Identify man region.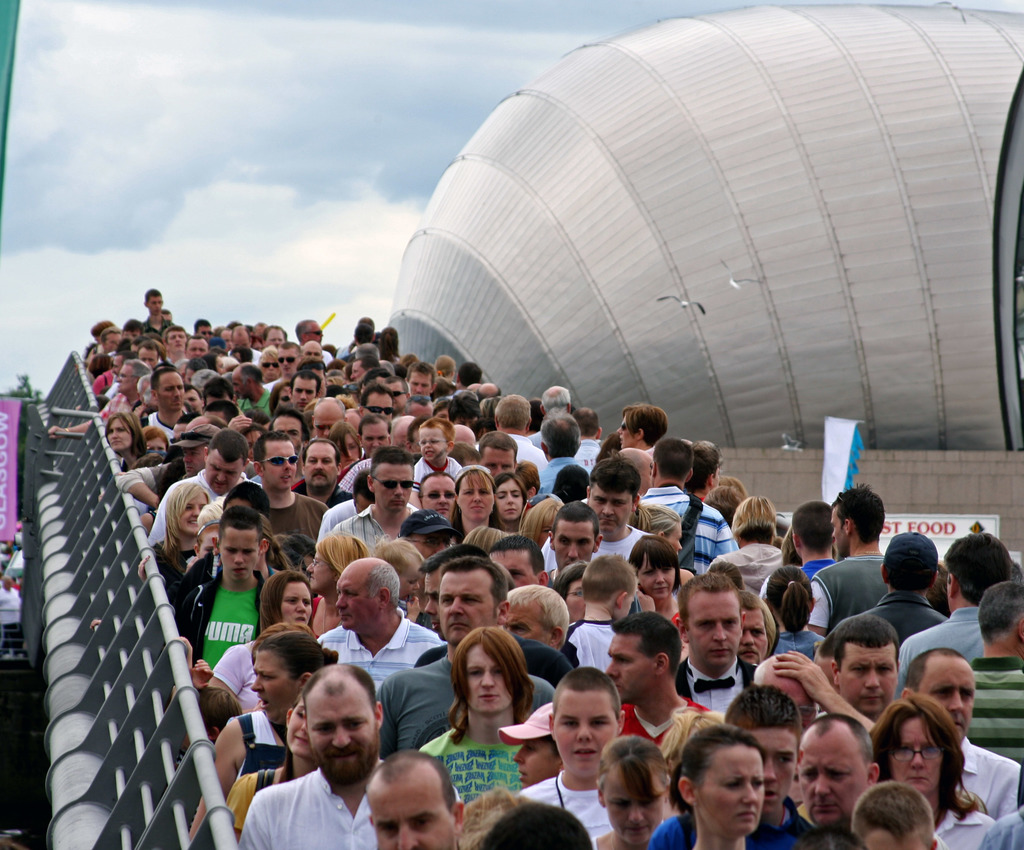
Region: <box>230,358,271,416</box>.
